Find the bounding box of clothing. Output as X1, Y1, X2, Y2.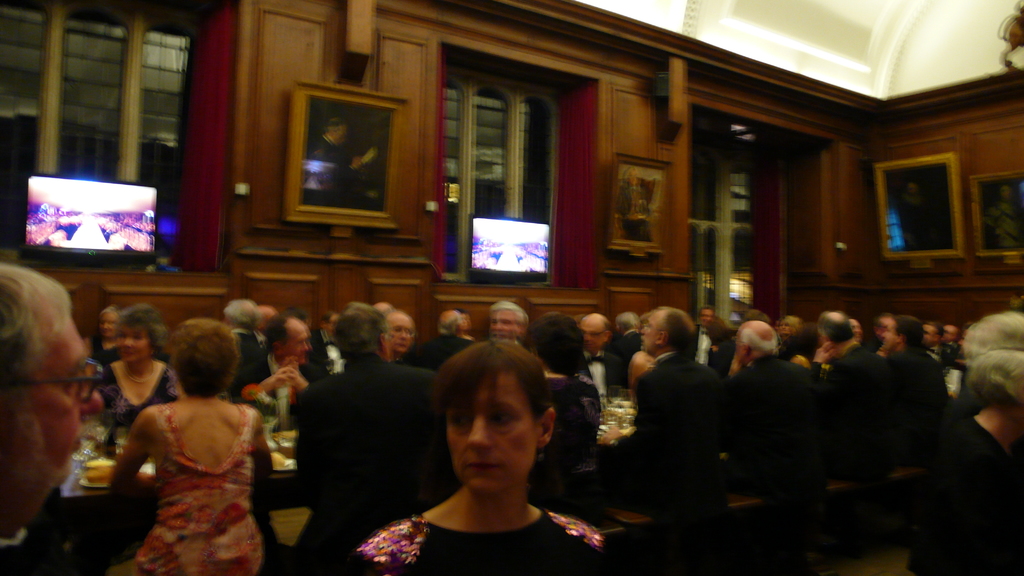
227, 337, 316, 426.
